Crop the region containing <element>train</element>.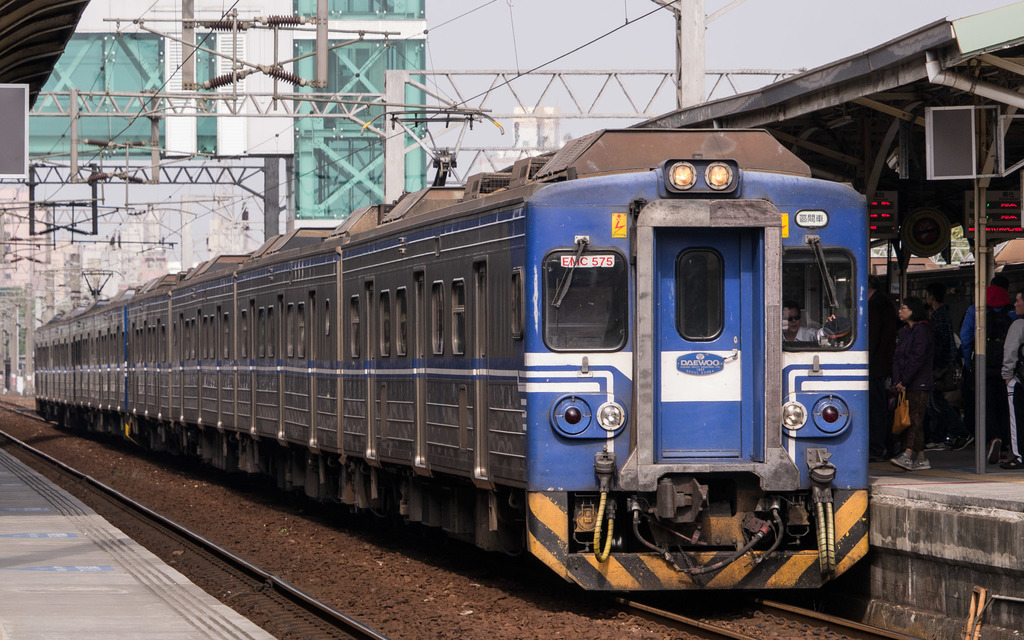
Crop region: rect(33, 108, 868, 602).
